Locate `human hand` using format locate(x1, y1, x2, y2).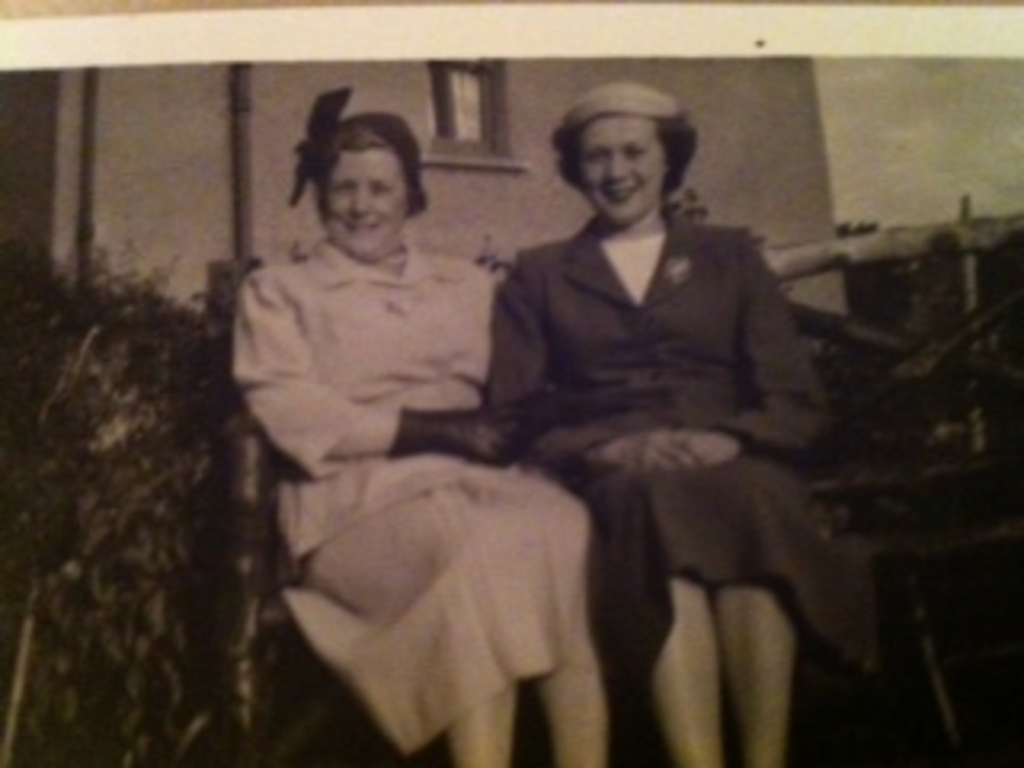
locate(666, 429, 736, 474).
